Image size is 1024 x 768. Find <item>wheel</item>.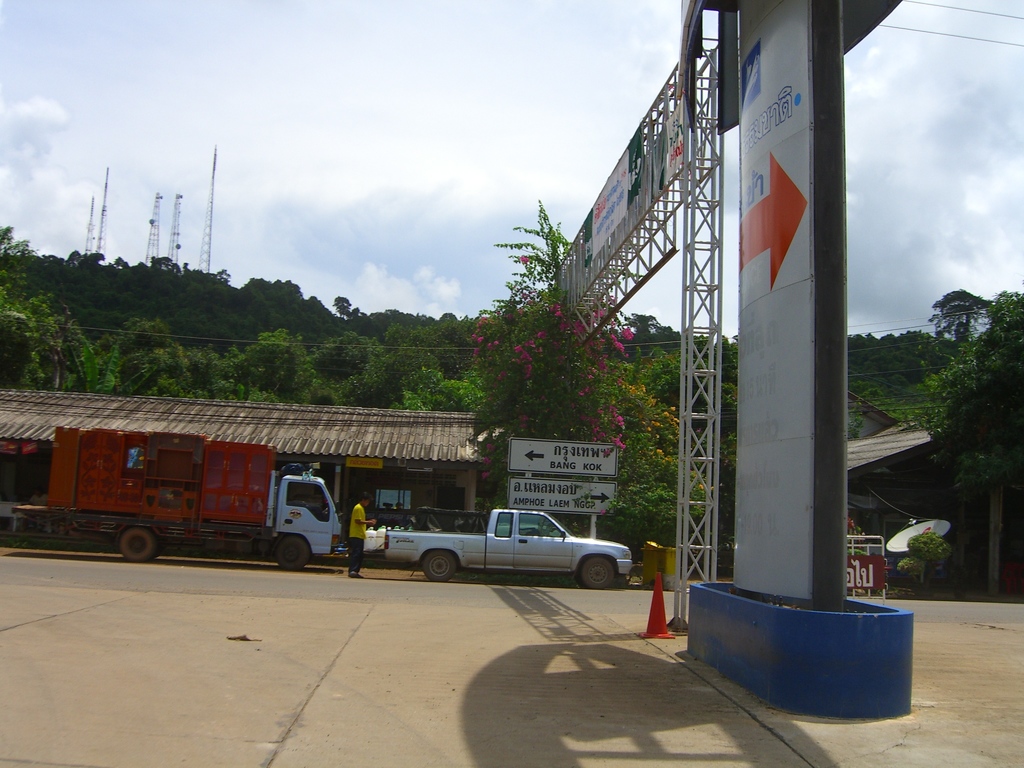
149,536,164,564.
